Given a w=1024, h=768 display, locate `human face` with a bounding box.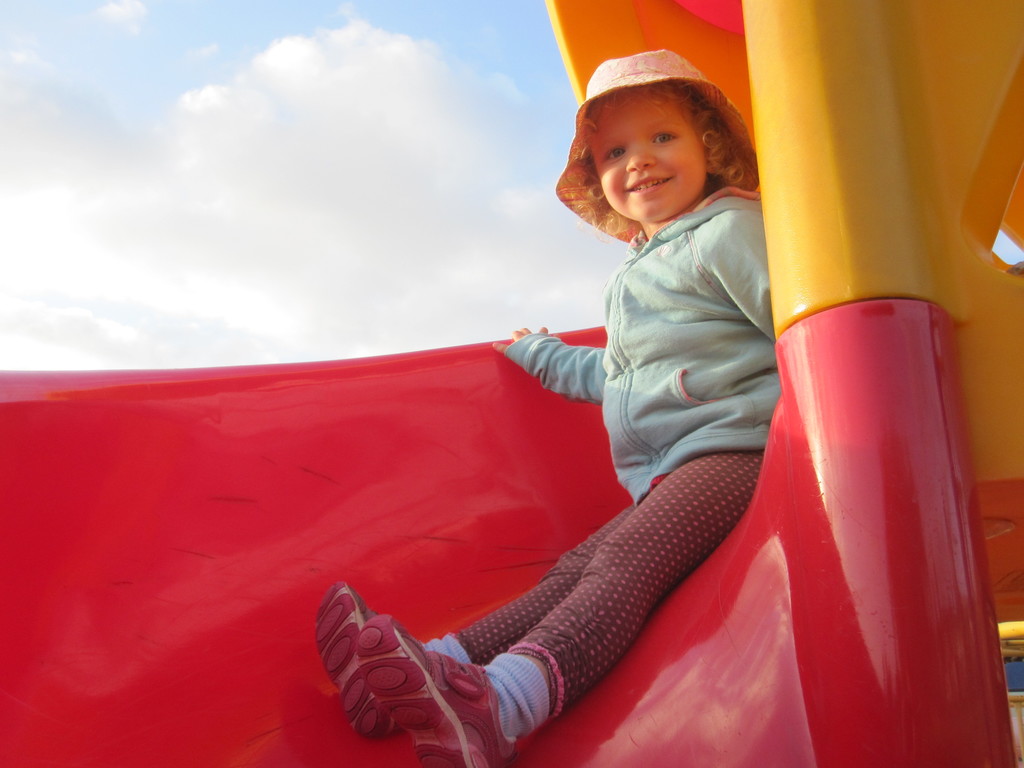
Located: {"left": 591, "top": 94, "right": 703, "bottom": 219}.
